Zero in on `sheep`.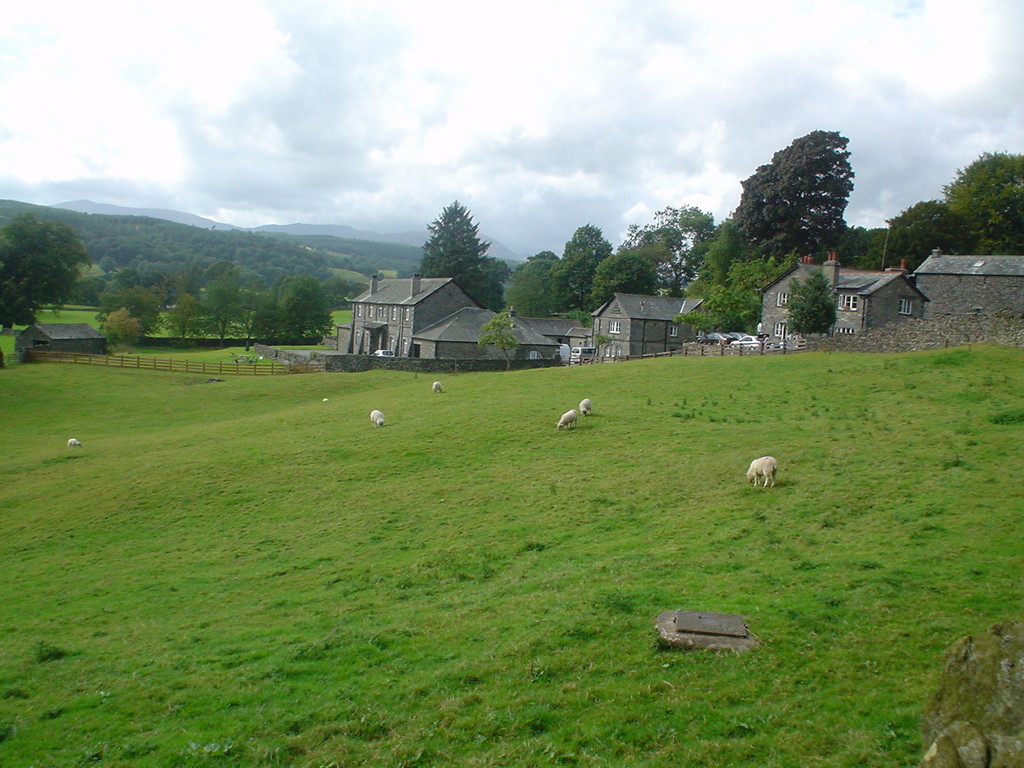
Zeroed in: box(371, 408, 385, 426).
